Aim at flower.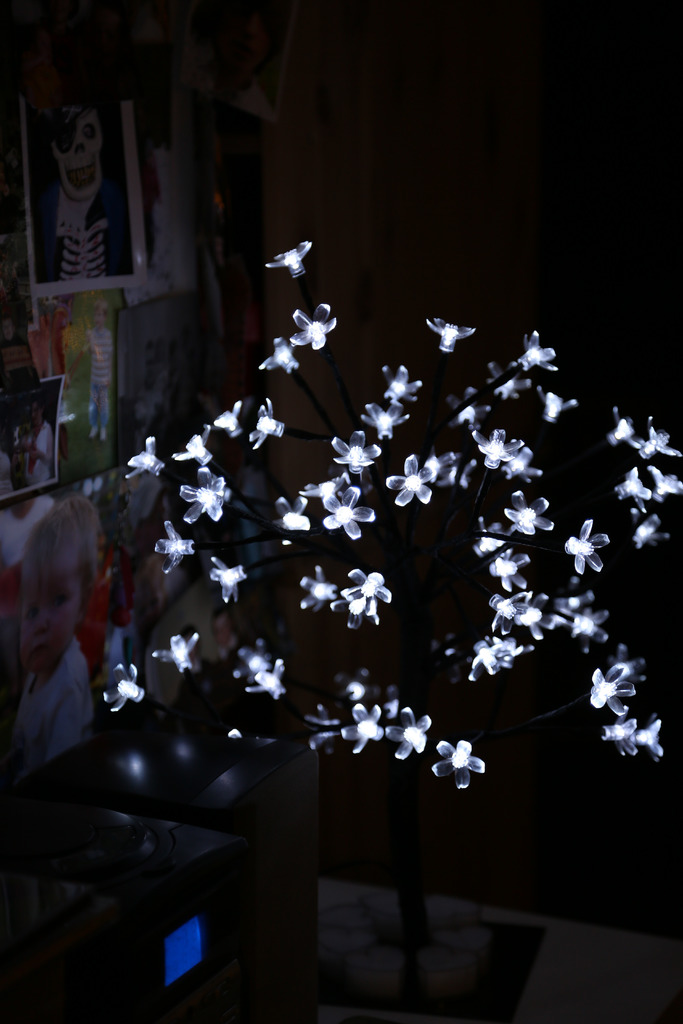
Aimed at 431/733/497/802.
